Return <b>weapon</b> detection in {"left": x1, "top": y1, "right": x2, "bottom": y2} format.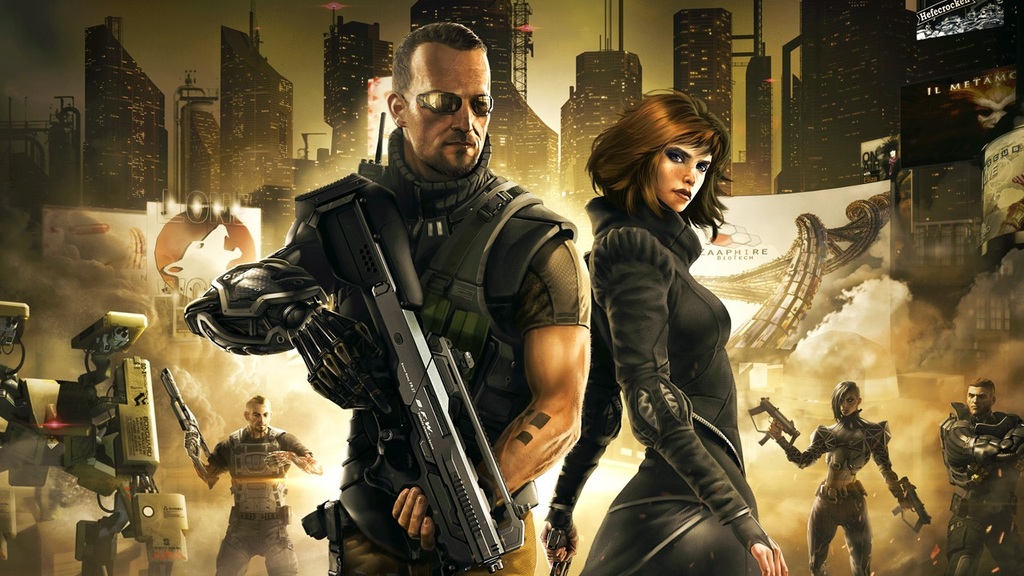
{"left": 746, "top": 390, "right": 803, "bottom": 445}.
